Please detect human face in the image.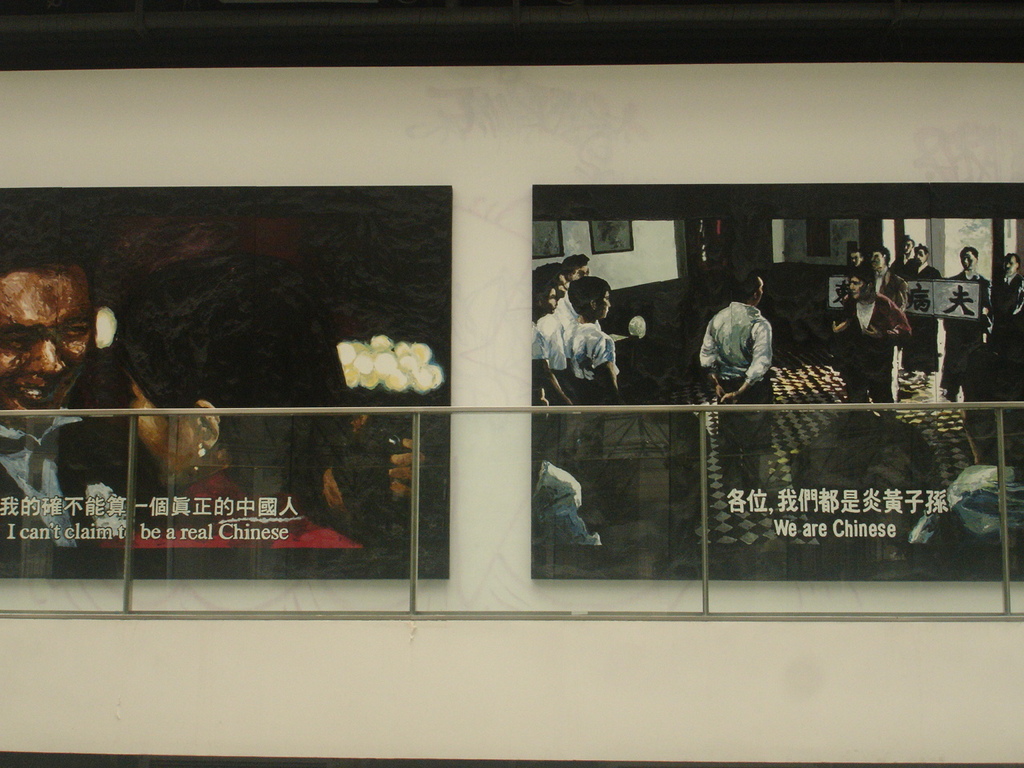
region(0, 274, 99, 423).
